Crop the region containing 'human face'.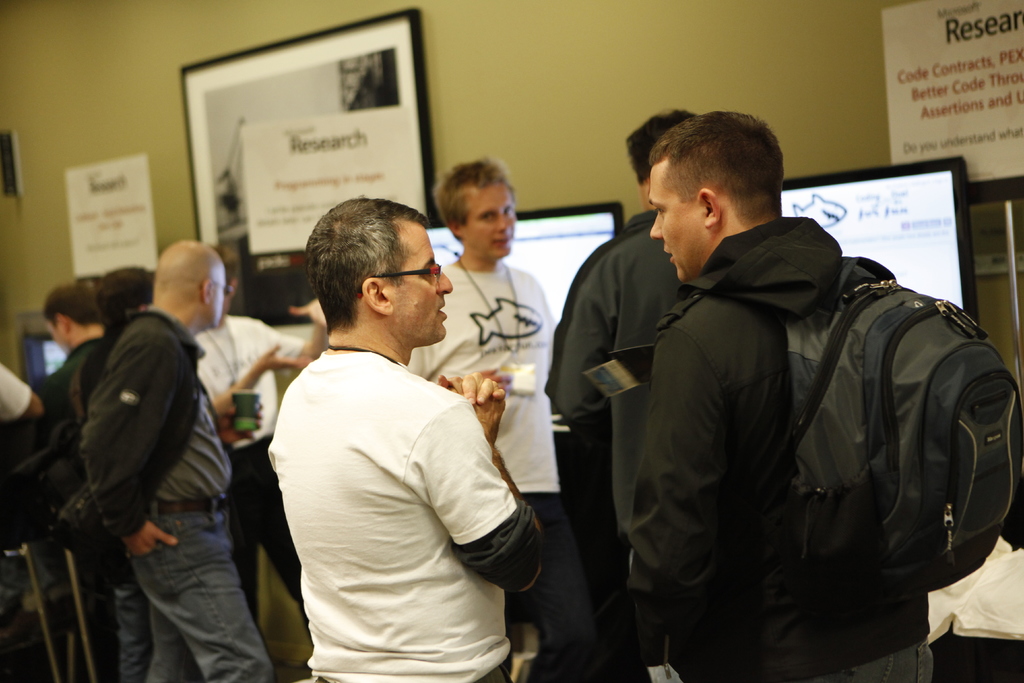
Crop region: [left=648, top=162, right=708, bottom=283].
